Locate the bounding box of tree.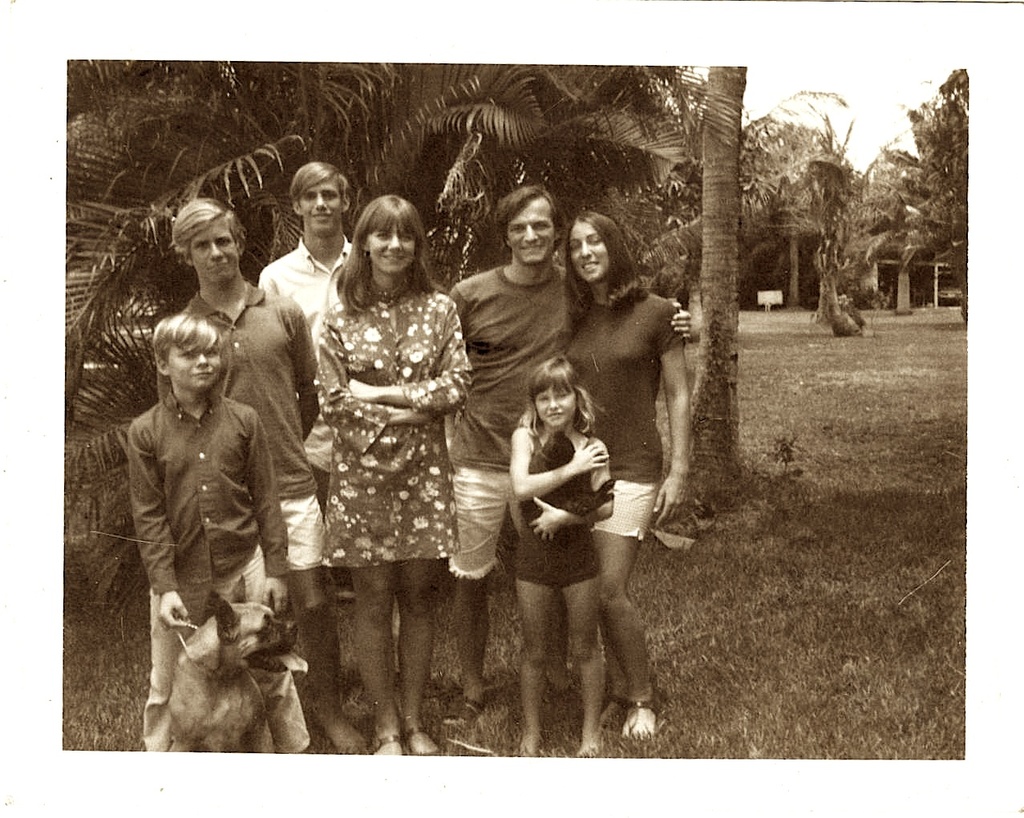
Bounding box: l=841, t=66, r=990, b=332.
